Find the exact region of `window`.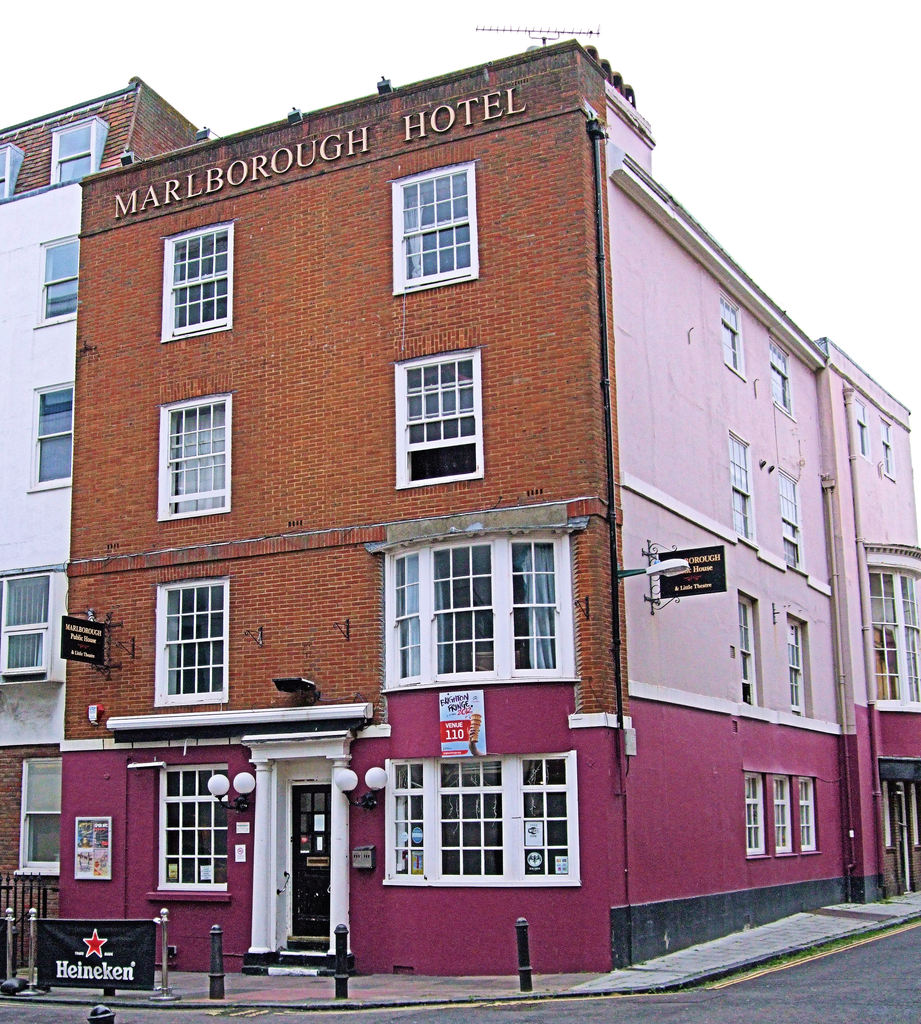
Exact region: x1=726 y1=429 x2=753 y2=547.
